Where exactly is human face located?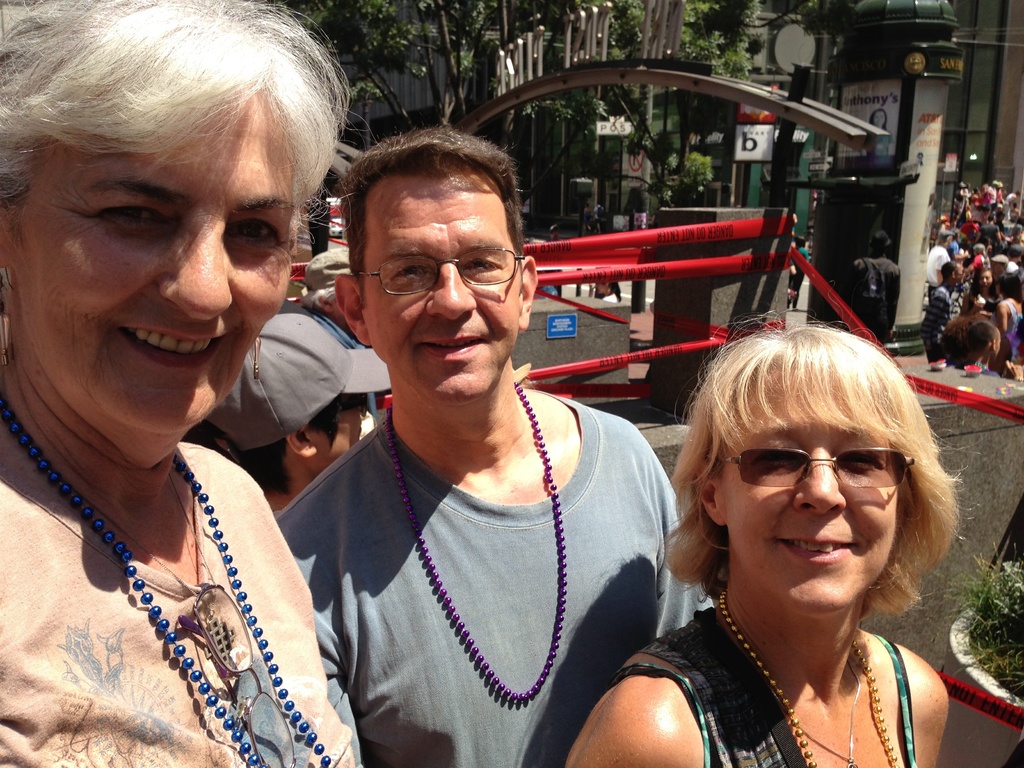
Its bounding box is [left=362, top=168, right=530, bottom=399].
